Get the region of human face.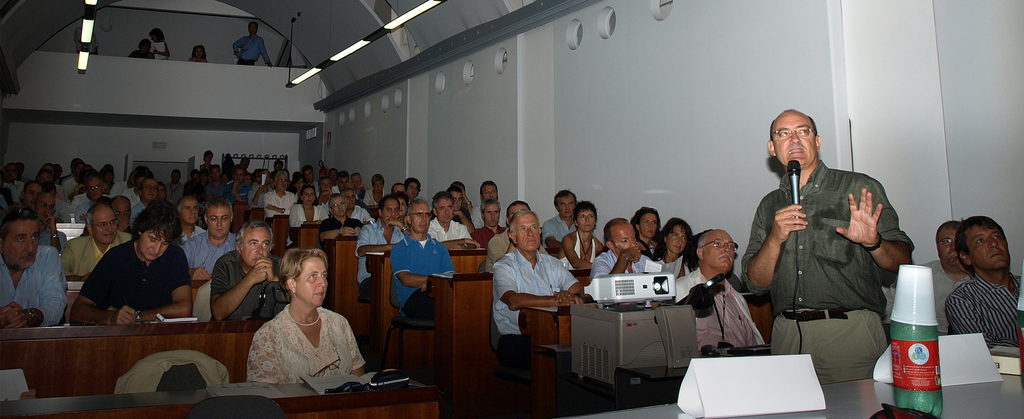
557:192:575:218.
